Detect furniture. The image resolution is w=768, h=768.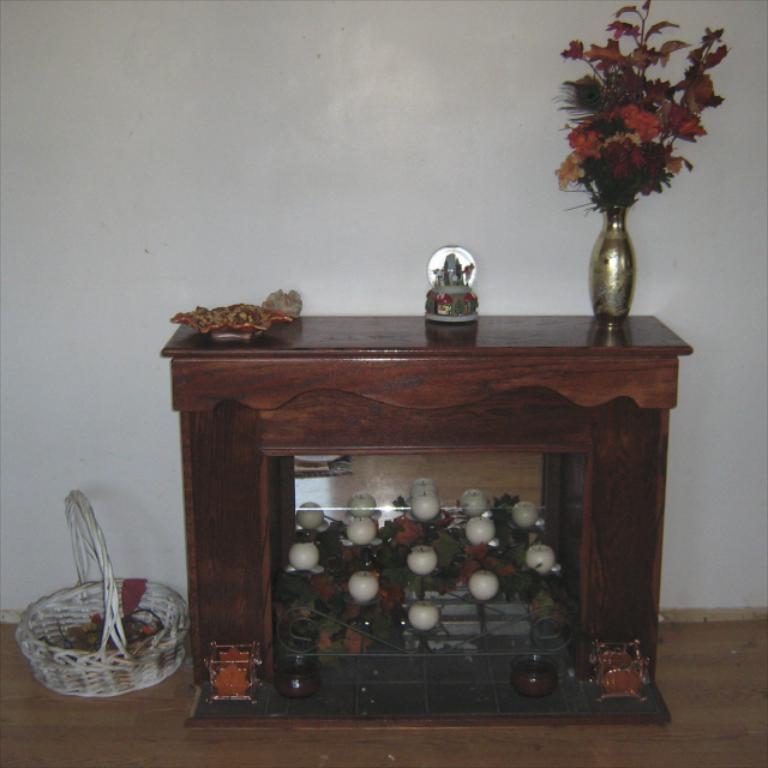
rect(158, 314, 692, 724).
